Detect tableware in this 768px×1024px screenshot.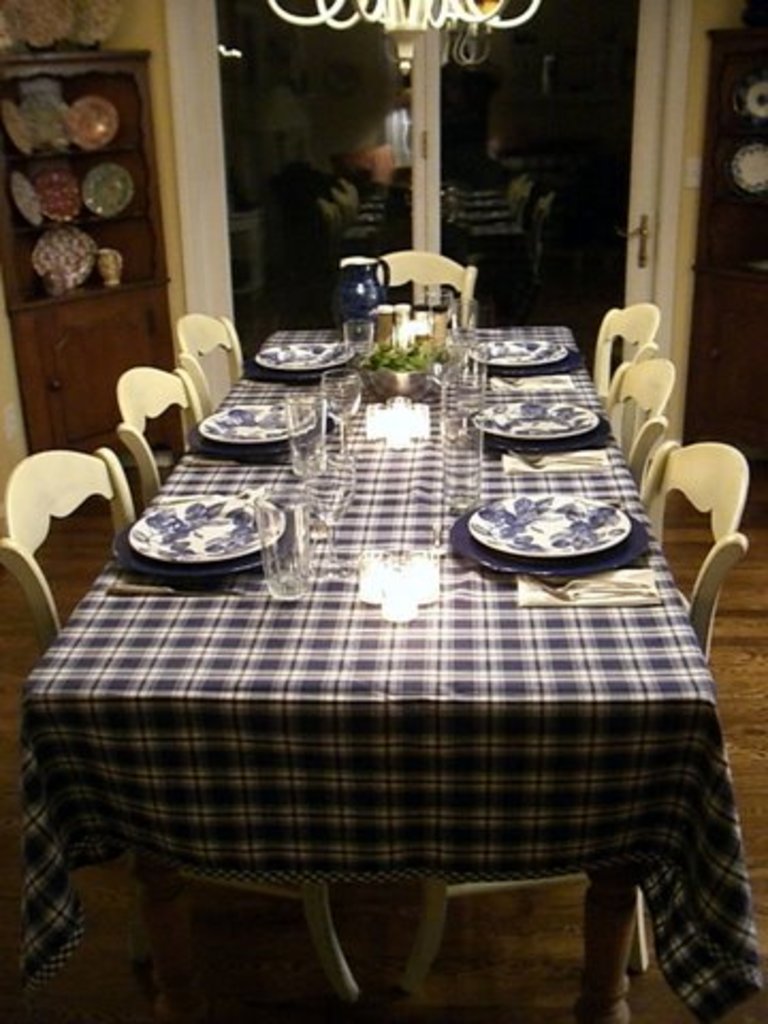
Detection: (left=66, top=96, right=119, bottom=145).
